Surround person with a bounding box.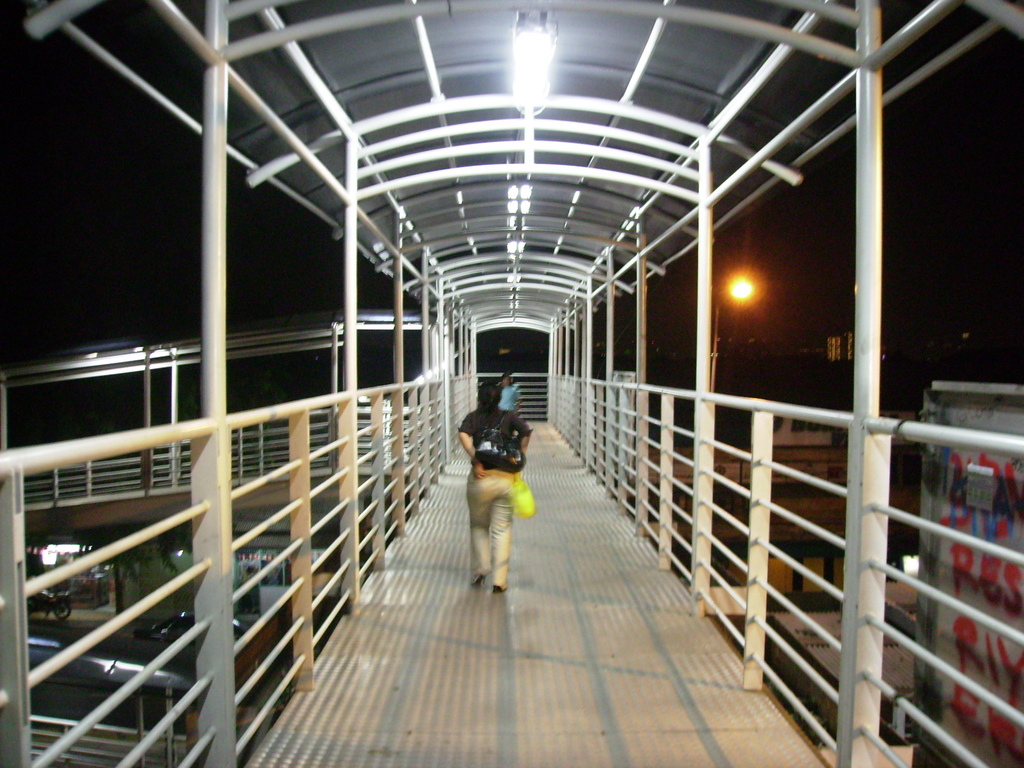
[x1=498, y1=375, x2=523, y2=417].
